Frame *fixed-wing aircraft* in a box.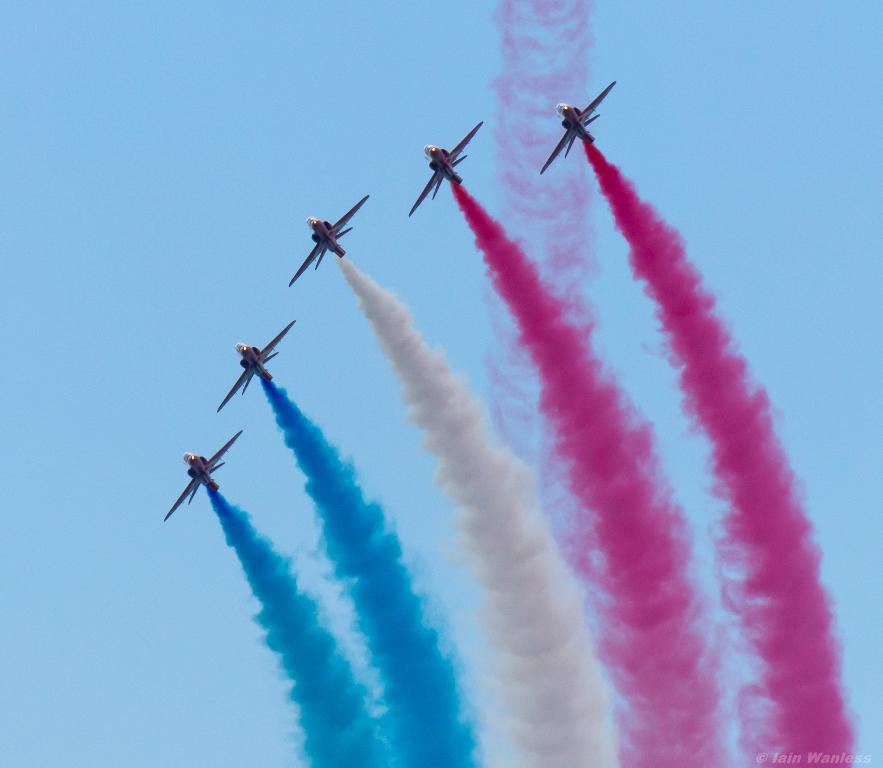
box(542, 84, 617, 173).
